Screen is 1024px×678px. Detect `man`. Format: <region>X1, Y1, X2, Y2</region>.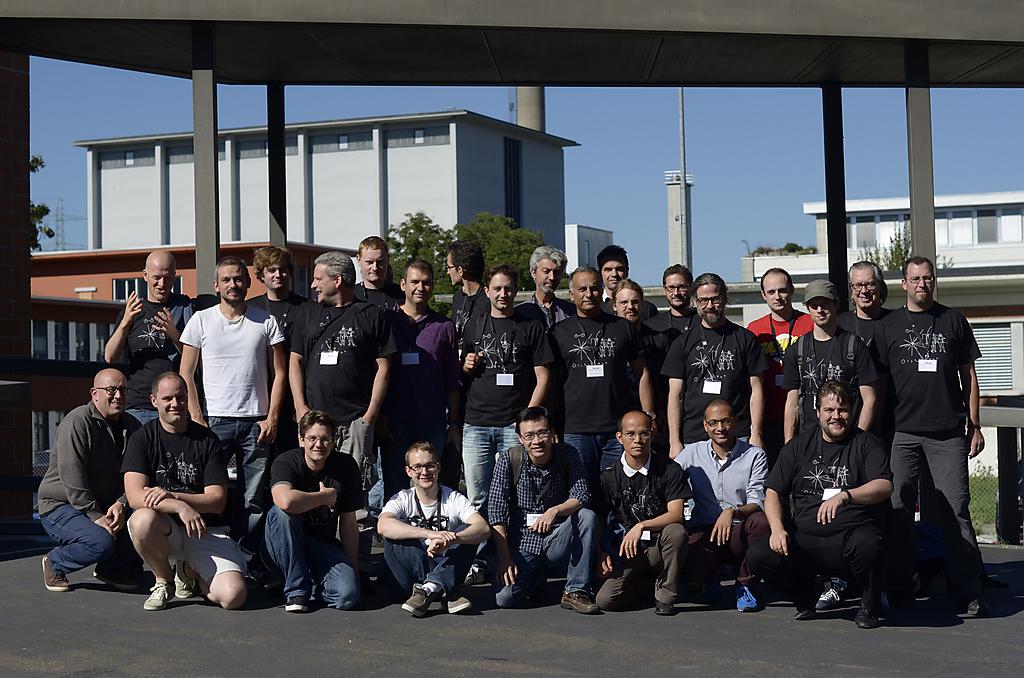
<region>519, 249, 573, 322</region>.
